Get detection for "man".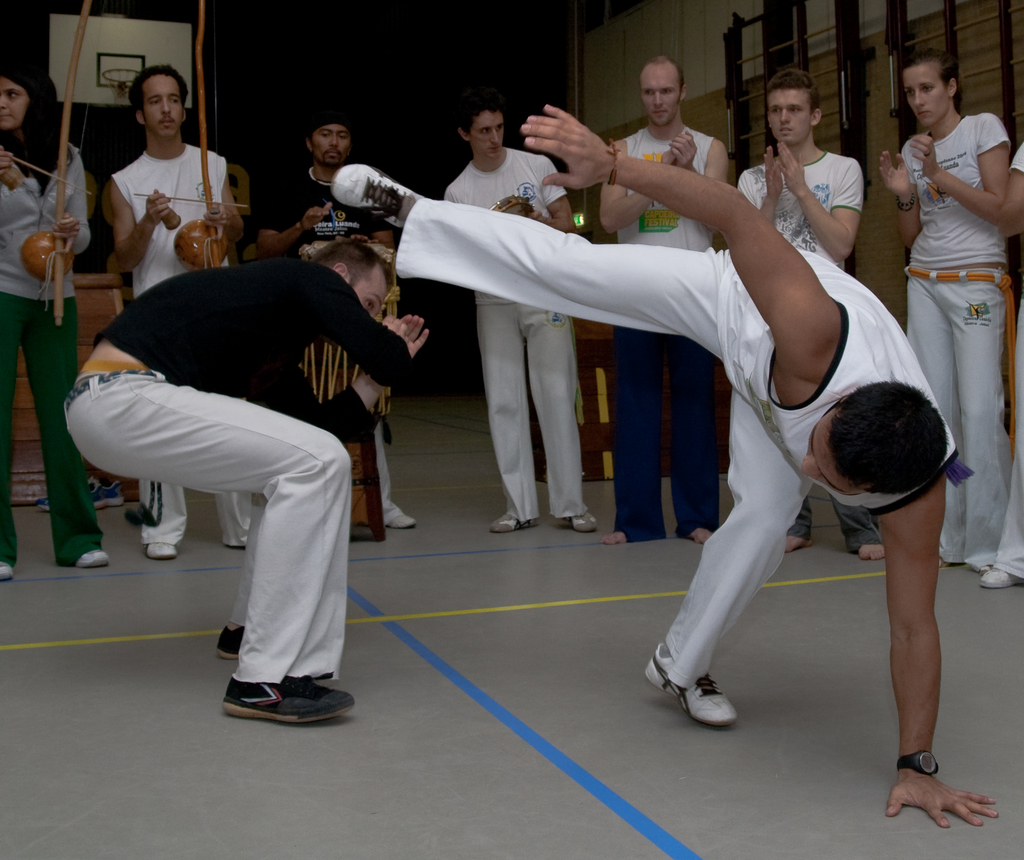
Detection: BBox(595, 54, 721, 540).
